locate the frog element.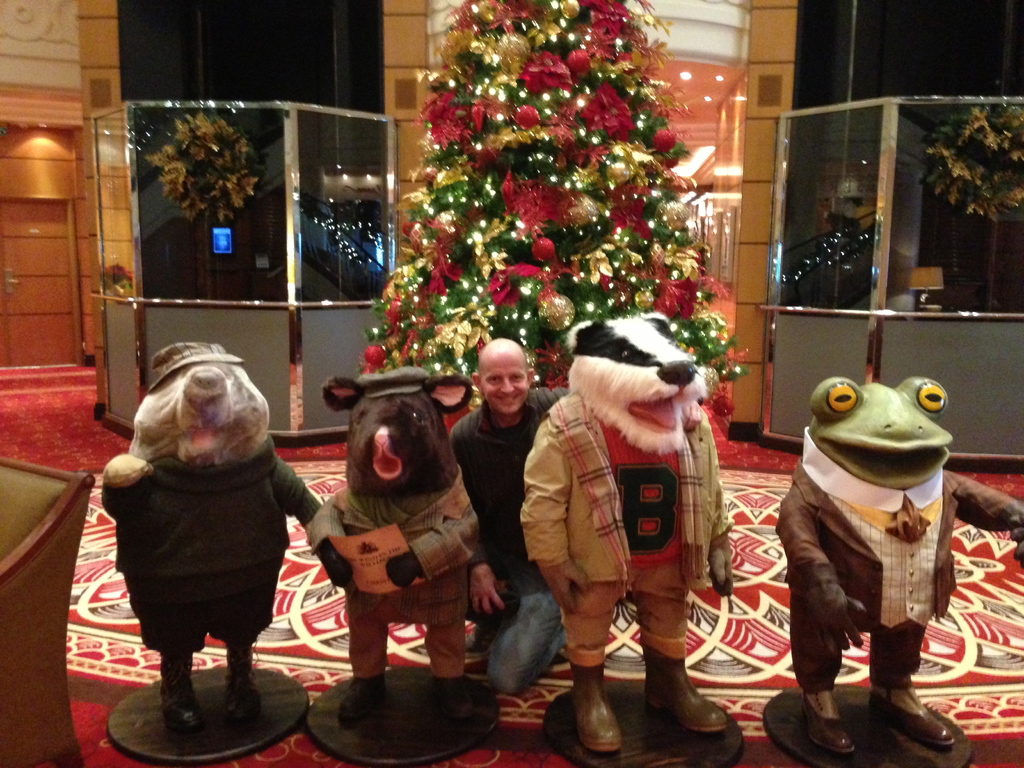
Element bbox: [809, 371, 952, 490].
